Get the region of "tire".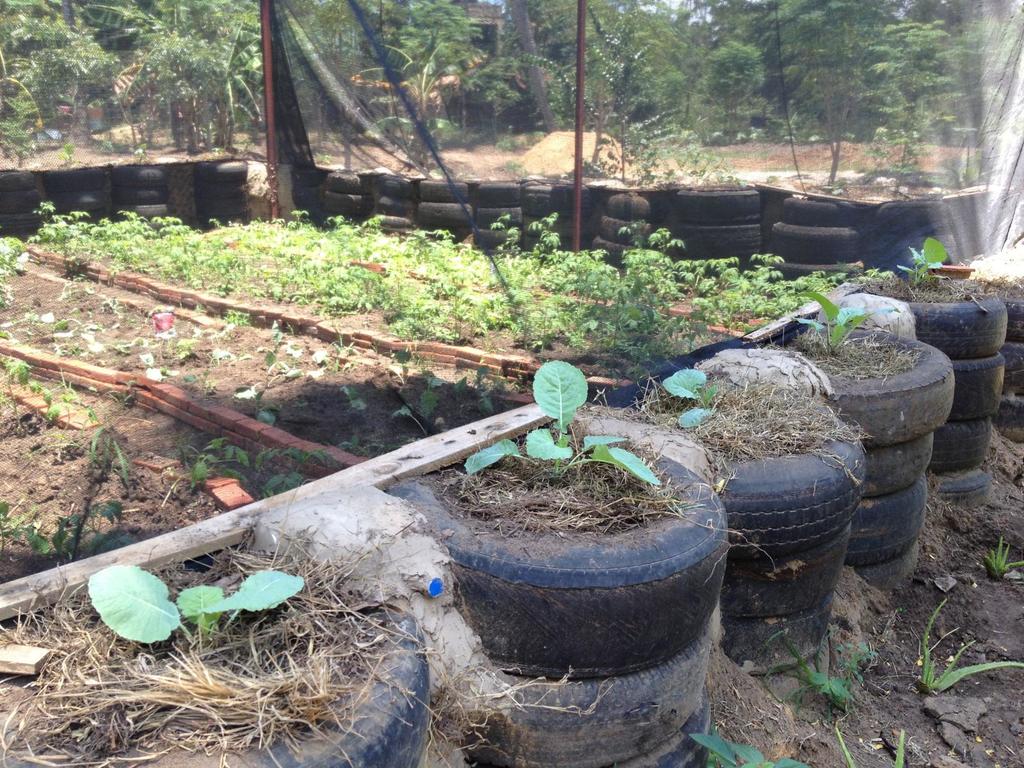
(376, 214, 408, 233).
